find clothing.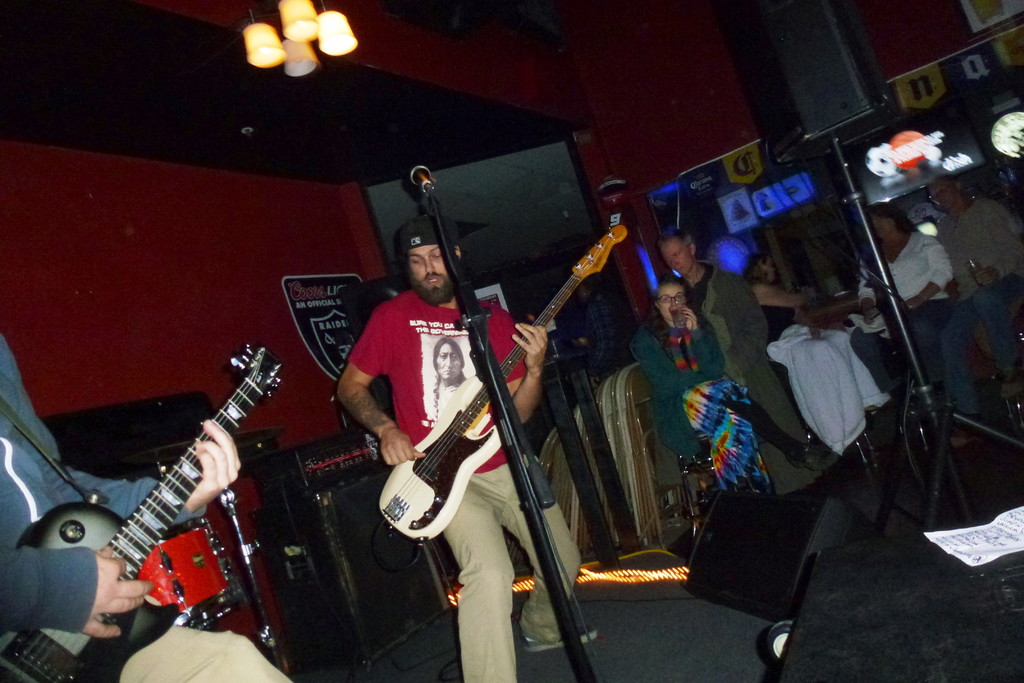
<region>935, 188, 1023, 406</region>.
